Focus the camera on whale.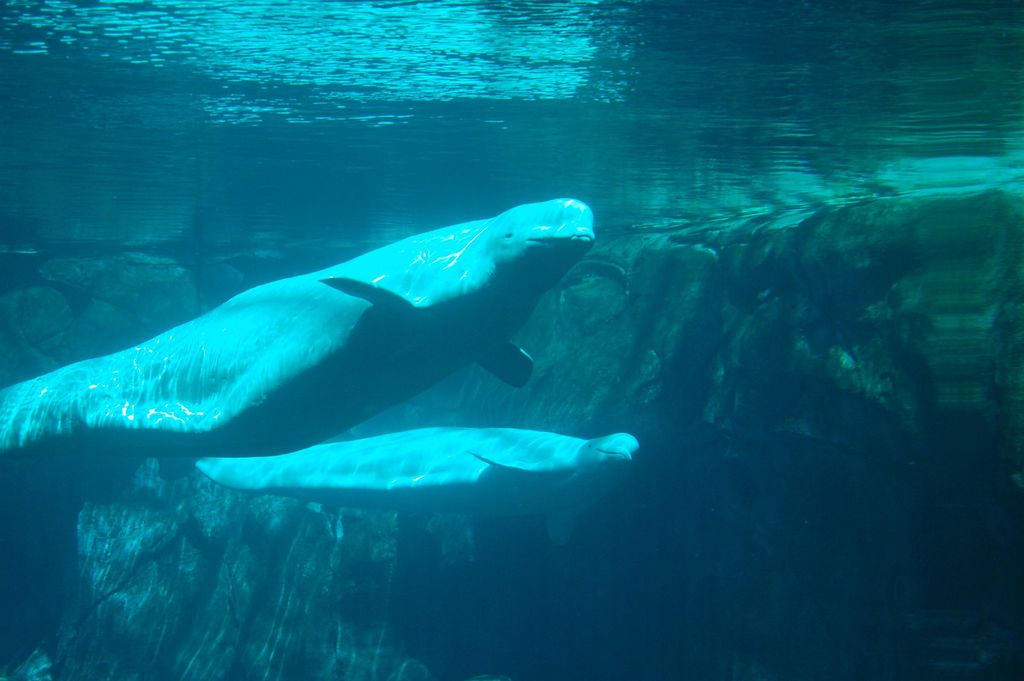
Focus region: <box>0,199,630,488</box>.
